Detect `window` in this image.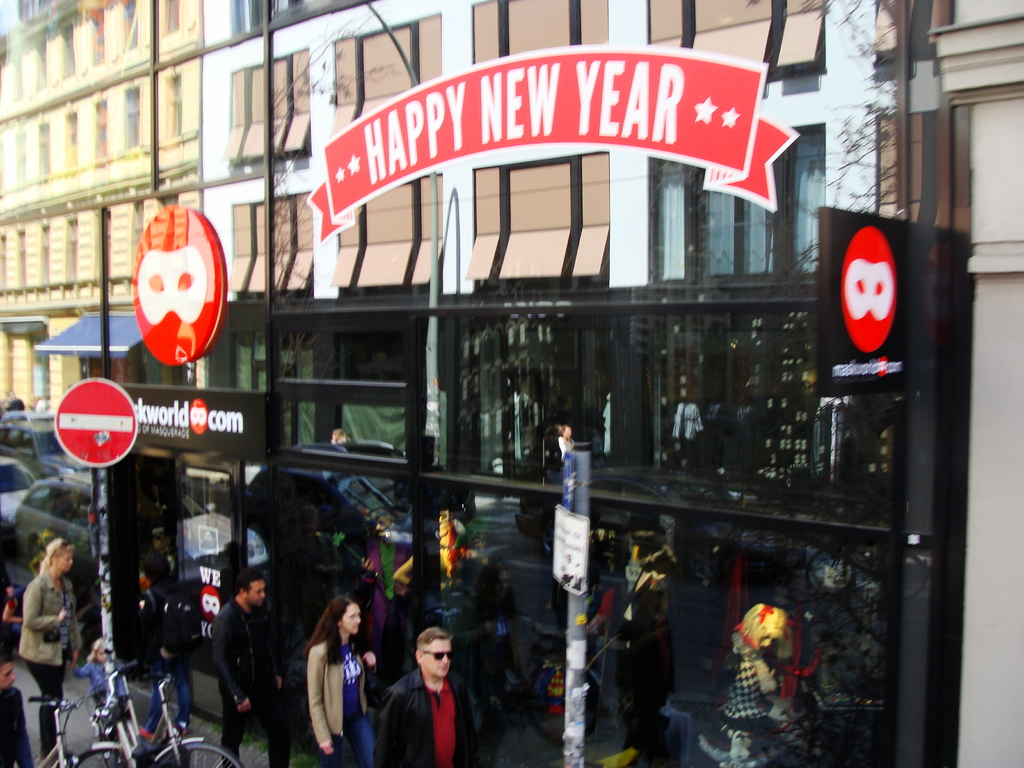
Detection: (171,75,182,134).
